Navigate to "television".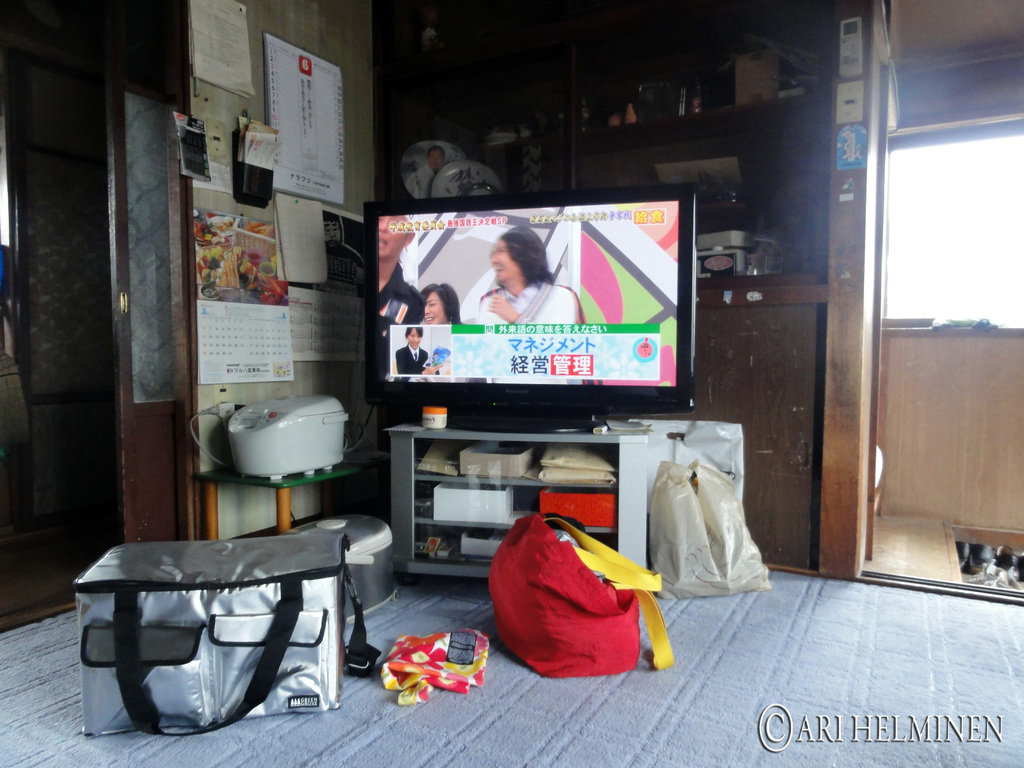
Navigation target: (367,192,696,429).
